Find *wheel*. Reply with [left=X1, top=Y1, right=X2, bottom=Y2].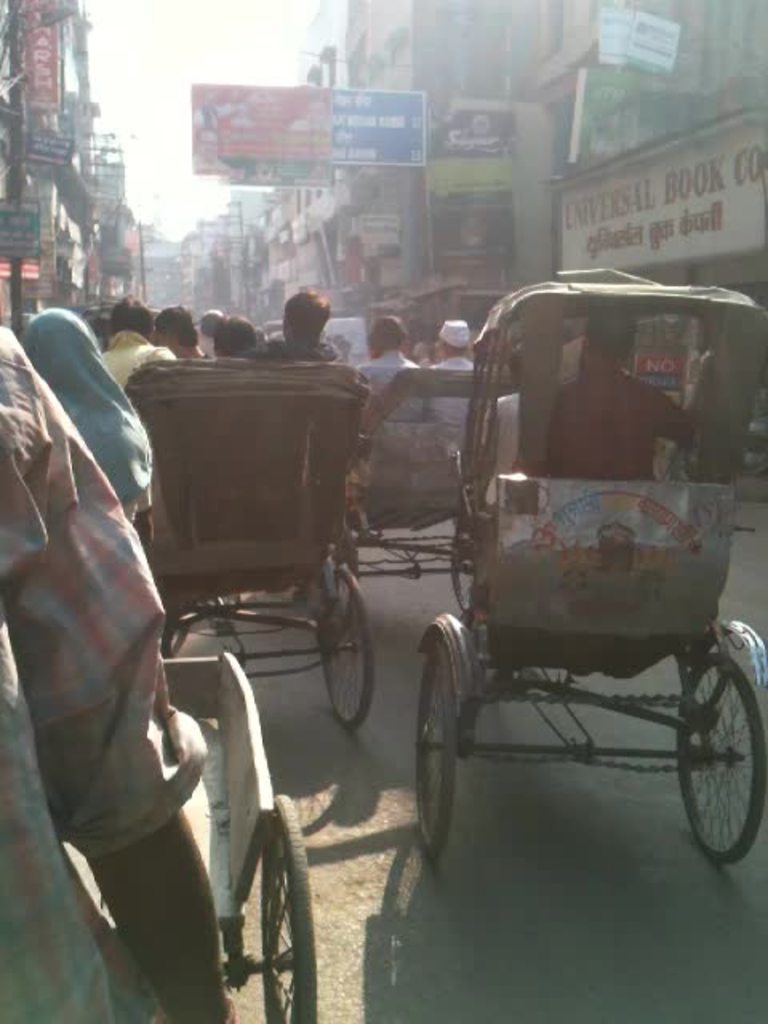
[left=410, top=651, right=458, bottom=838].
